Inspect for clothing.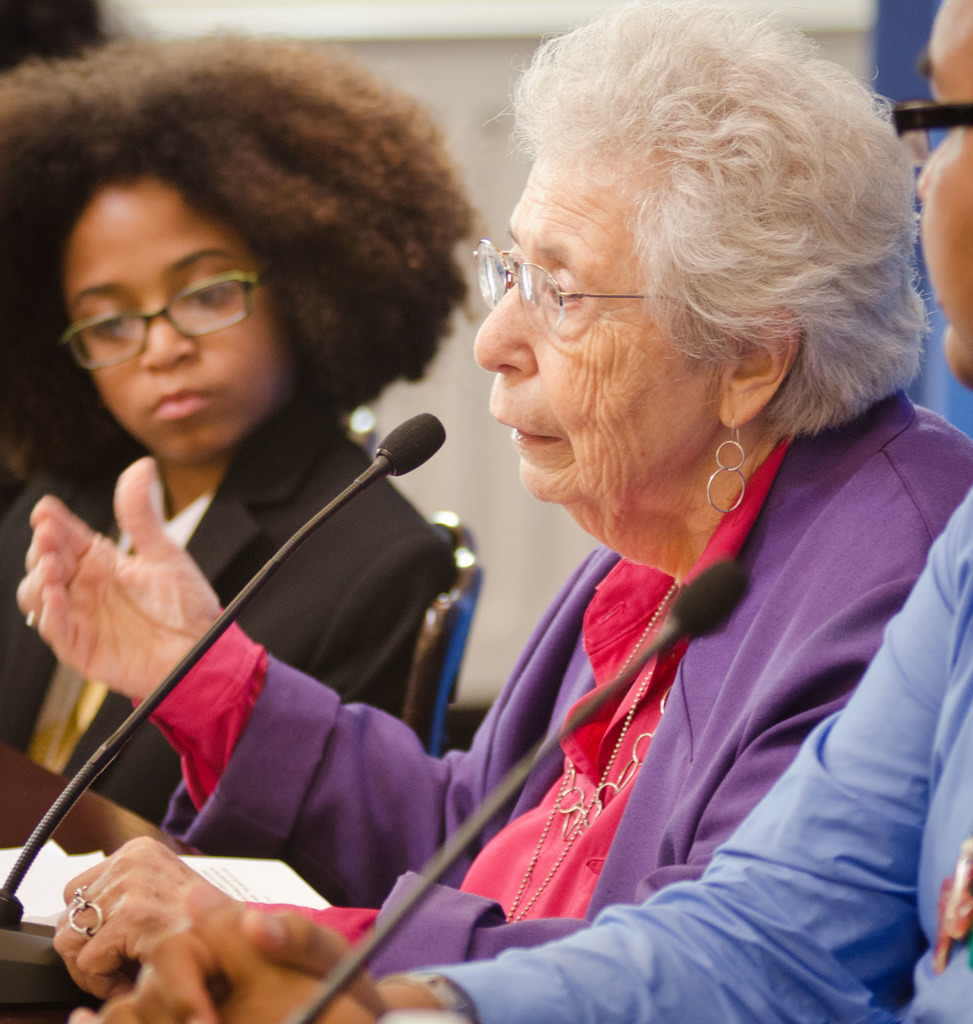
Inspection: bbox=[157, 390, 972, 982].
